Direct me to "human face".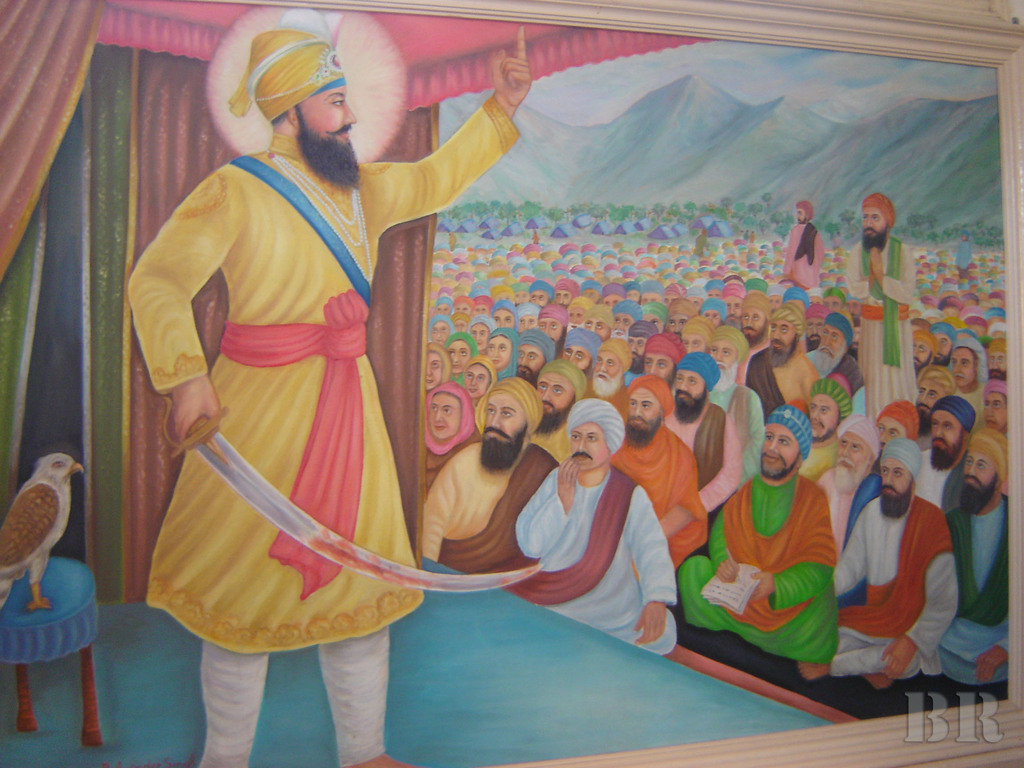
Direction: l=514, t=291, r=532, b=304.
